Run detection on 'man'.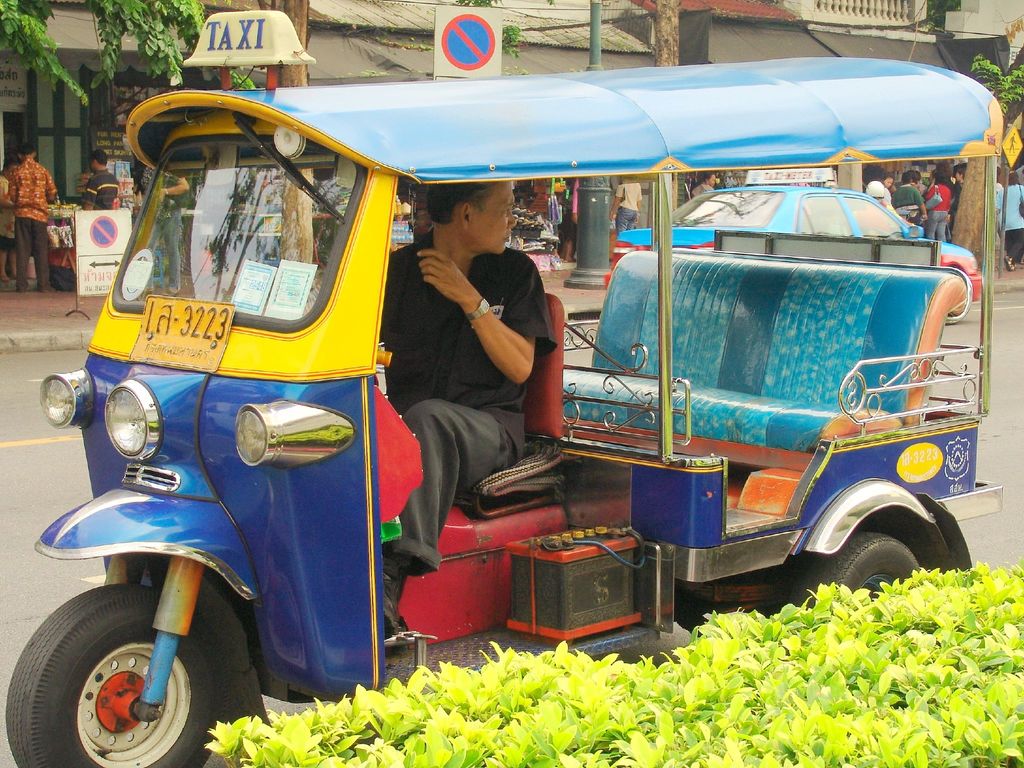
Result: detection(696, 170, 719, 200).
